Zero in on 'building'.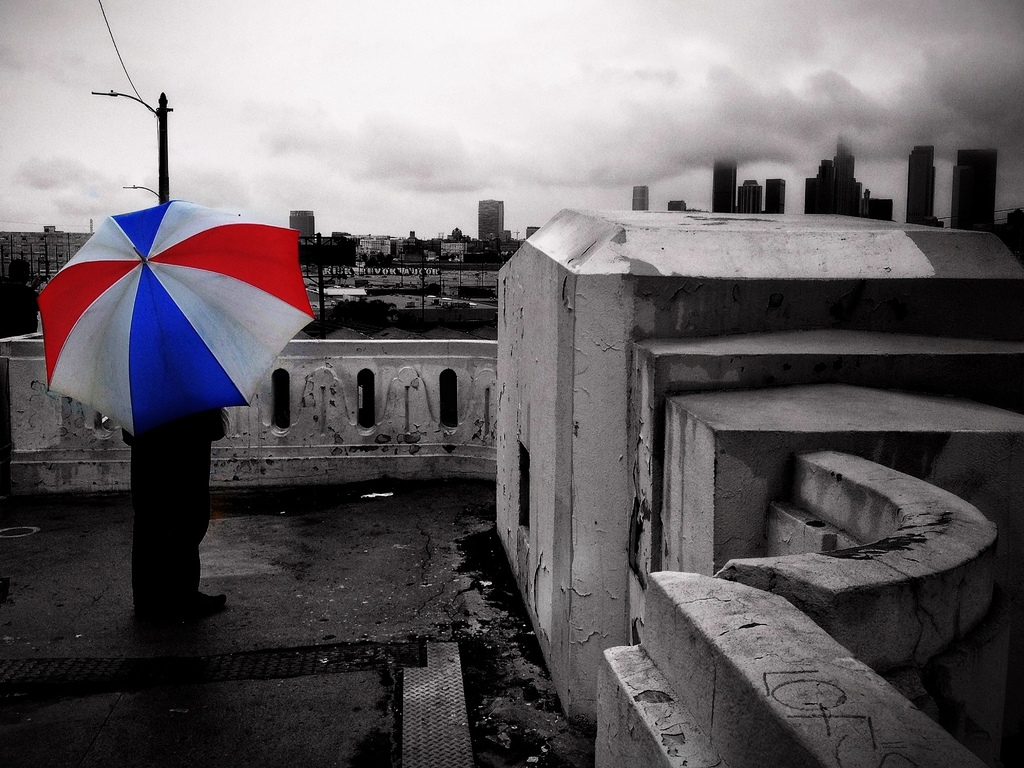
Zeroed in: l=909, t=146, r=934, b=223.
